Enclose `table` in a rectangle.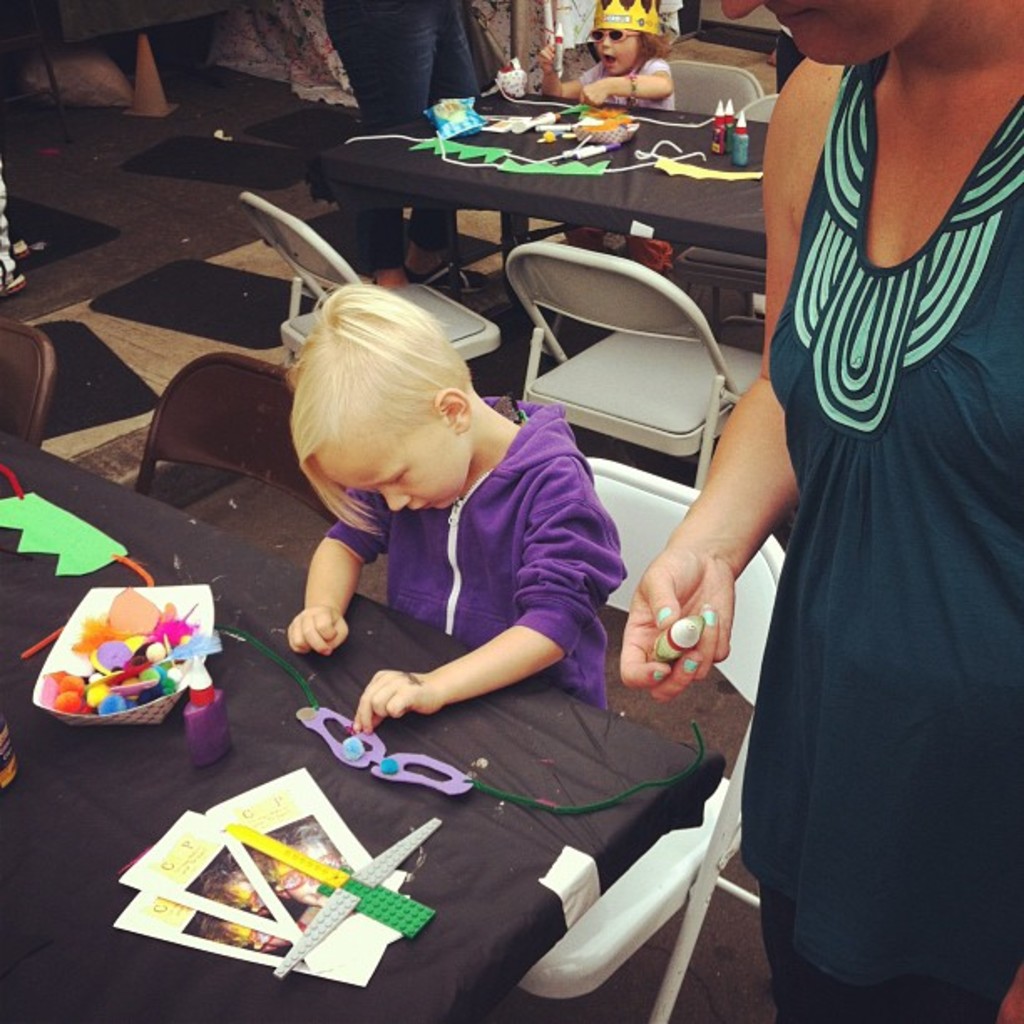
crop(254, 80, 835, 331).
